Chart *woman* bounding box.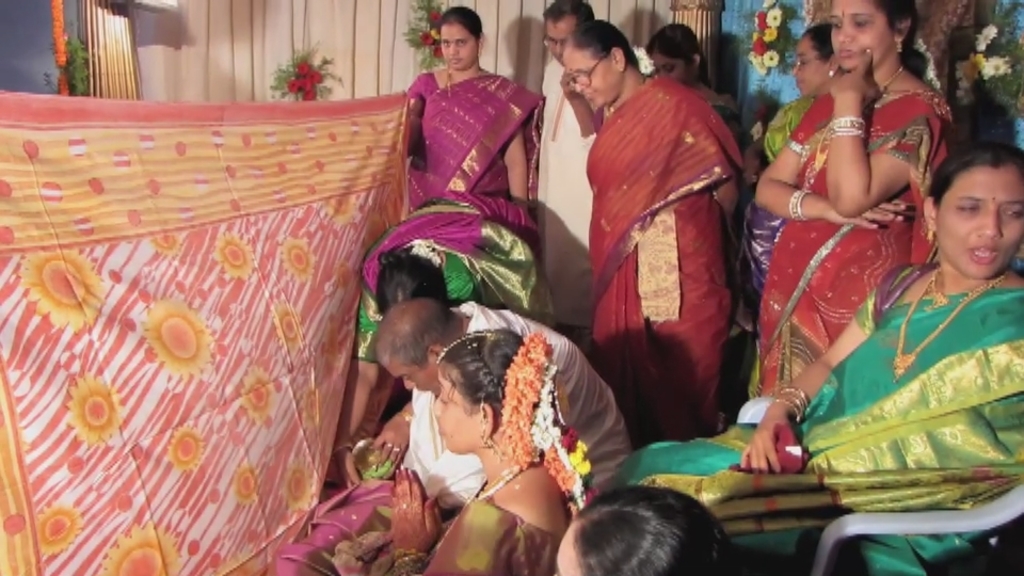
Charted: bbox=(604, 144, 1023, 575).
